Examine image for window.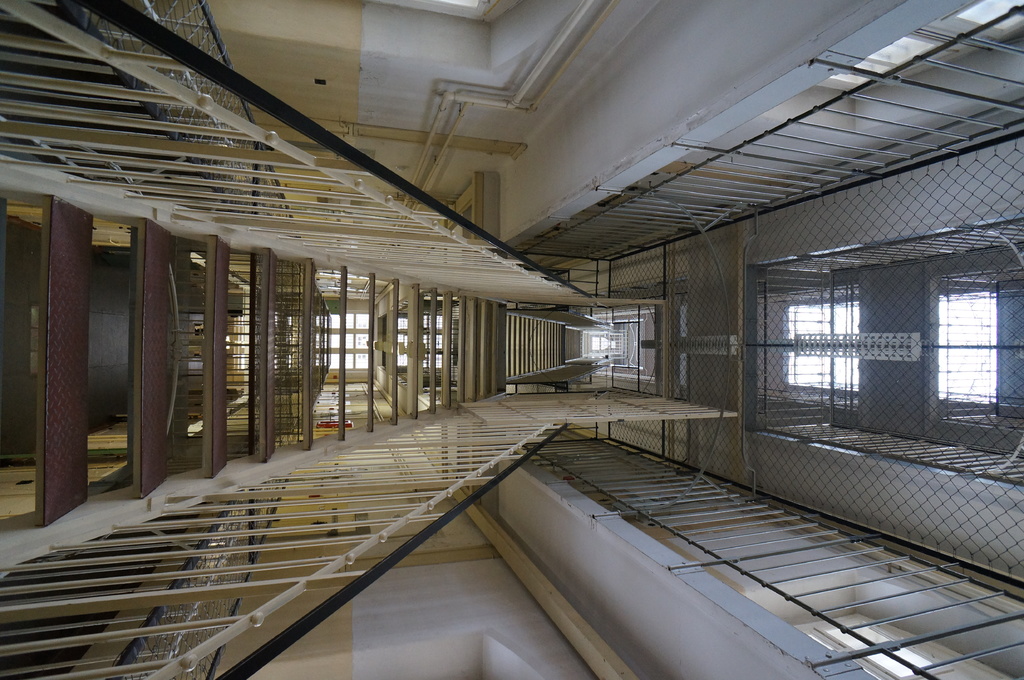
Examination result: <box>931,278,1023,404</box>.
